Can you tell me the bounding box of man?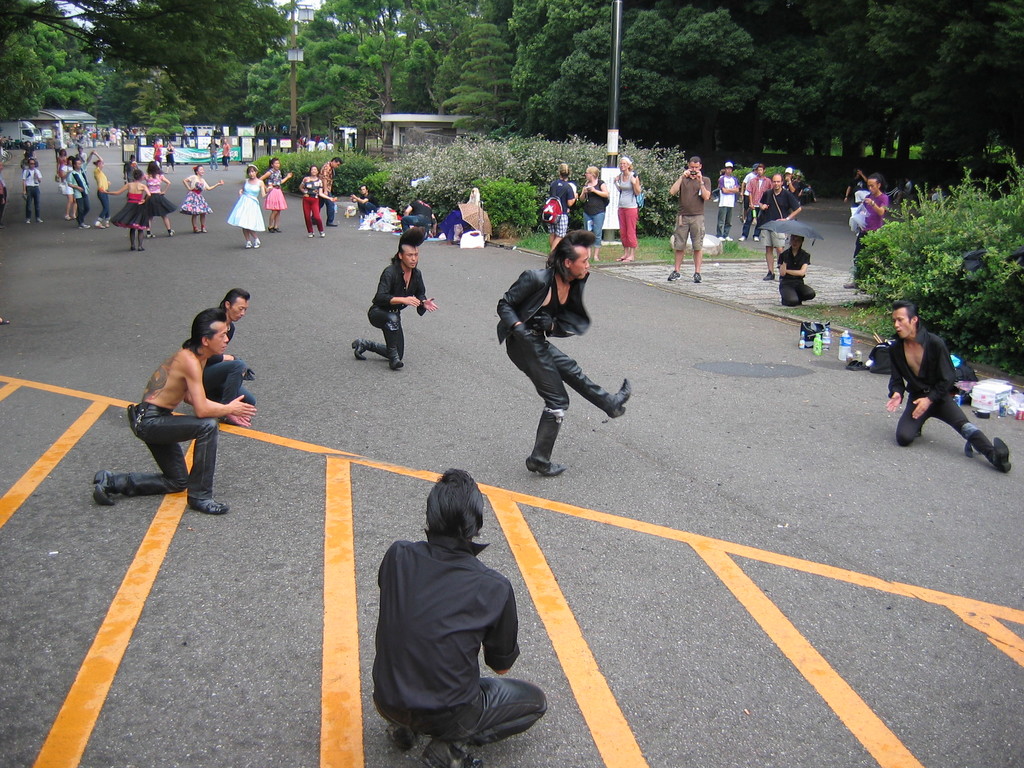
321/154/340/230.
